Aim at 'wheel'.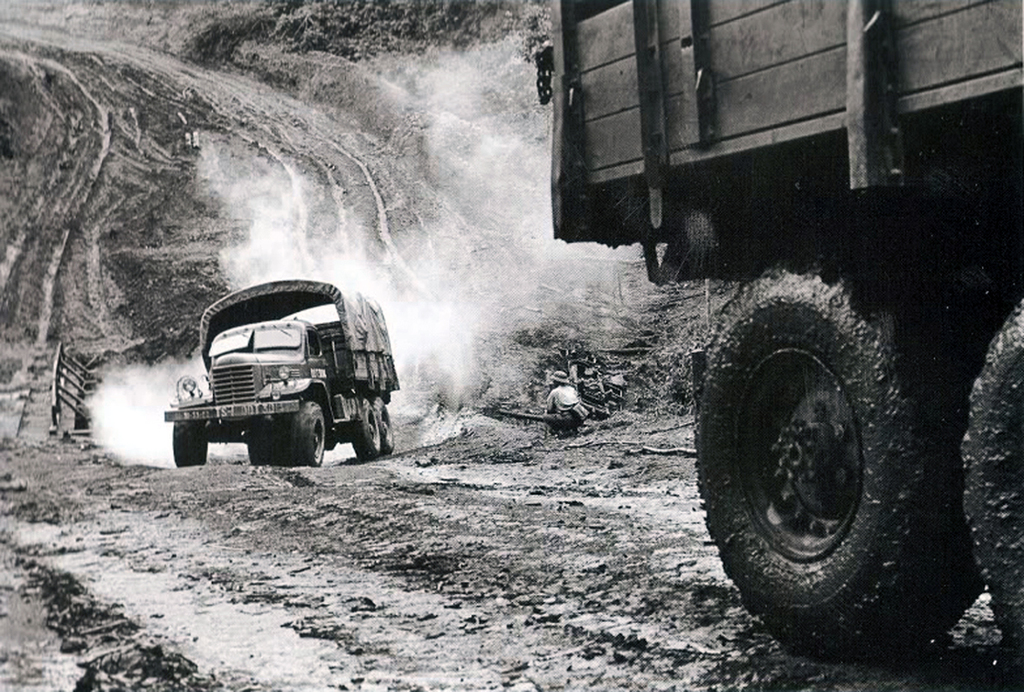
Aimed at detection(369, 394, 396, 454).
